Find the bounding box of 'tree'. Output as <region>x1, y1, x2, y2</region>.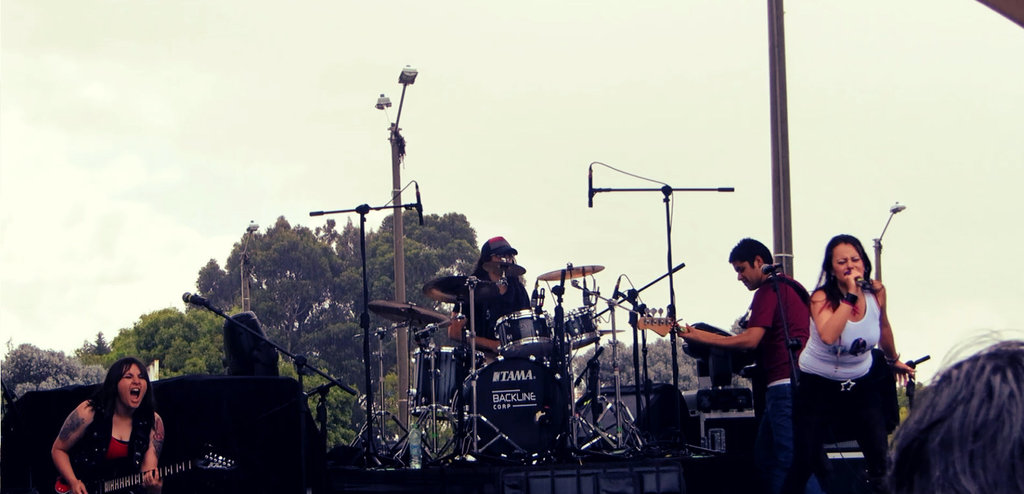
<region>573, 334, 703, 396</region>.
